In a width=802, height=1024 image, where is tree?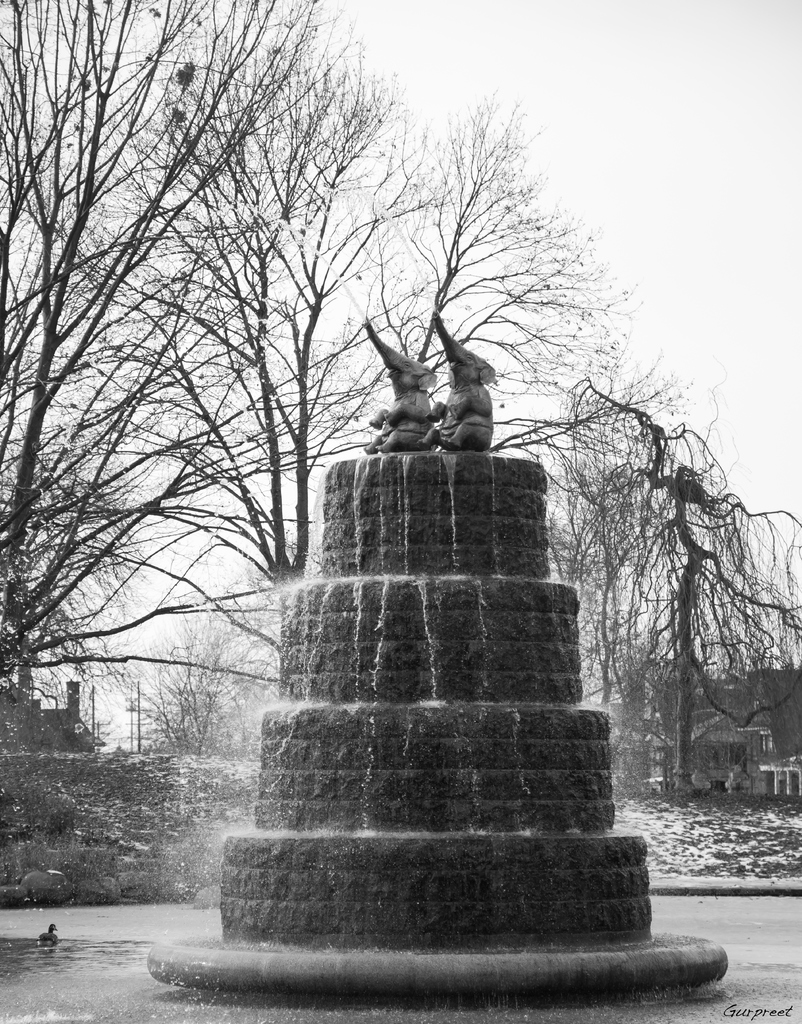
Rect(579, 345, 769, 803).
